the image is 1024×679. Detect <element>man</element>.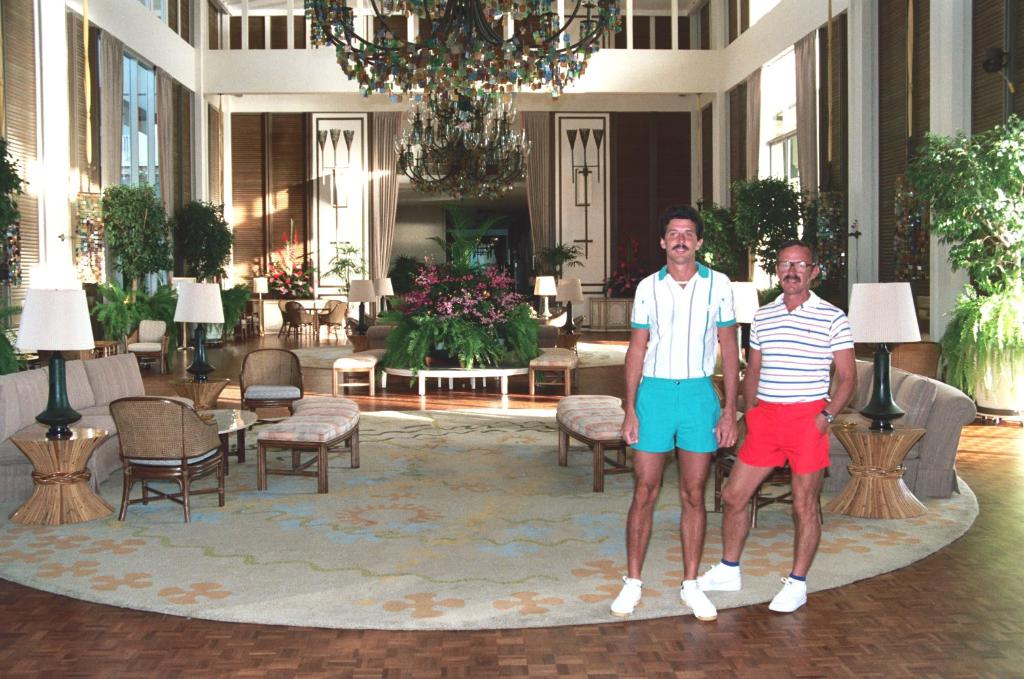
Detection: x1=626, y1=207, x2=767, y2=610.
